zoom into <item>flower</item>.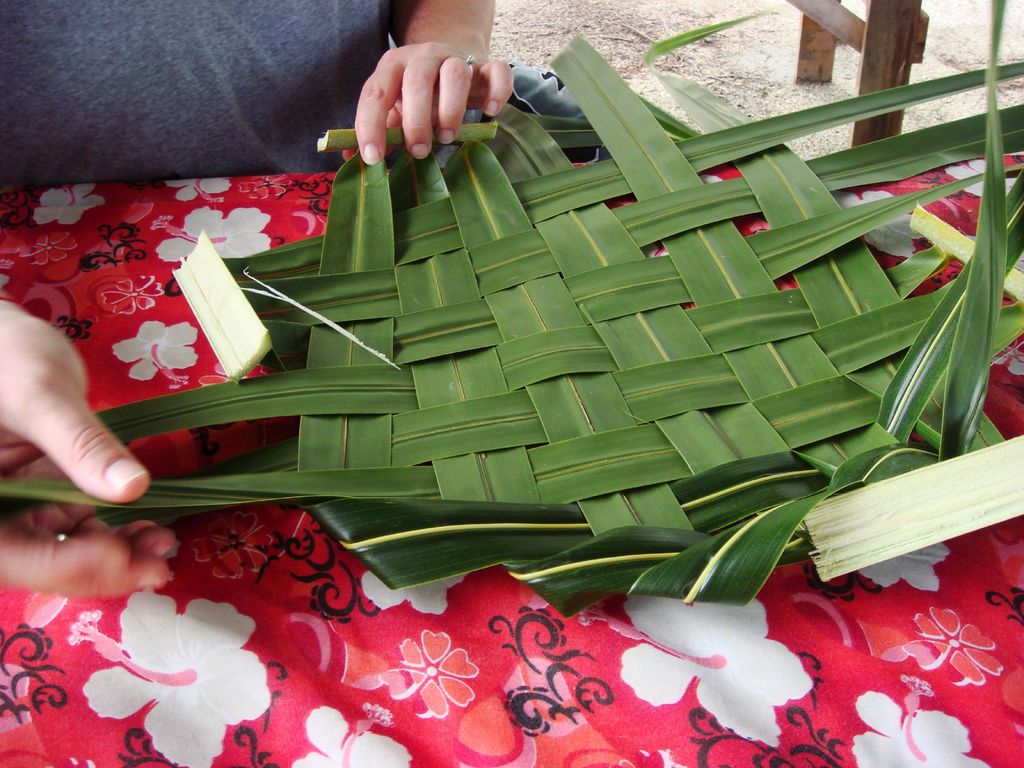
Zoom target: x1=110, y1=321, x2=202, y2=388.
